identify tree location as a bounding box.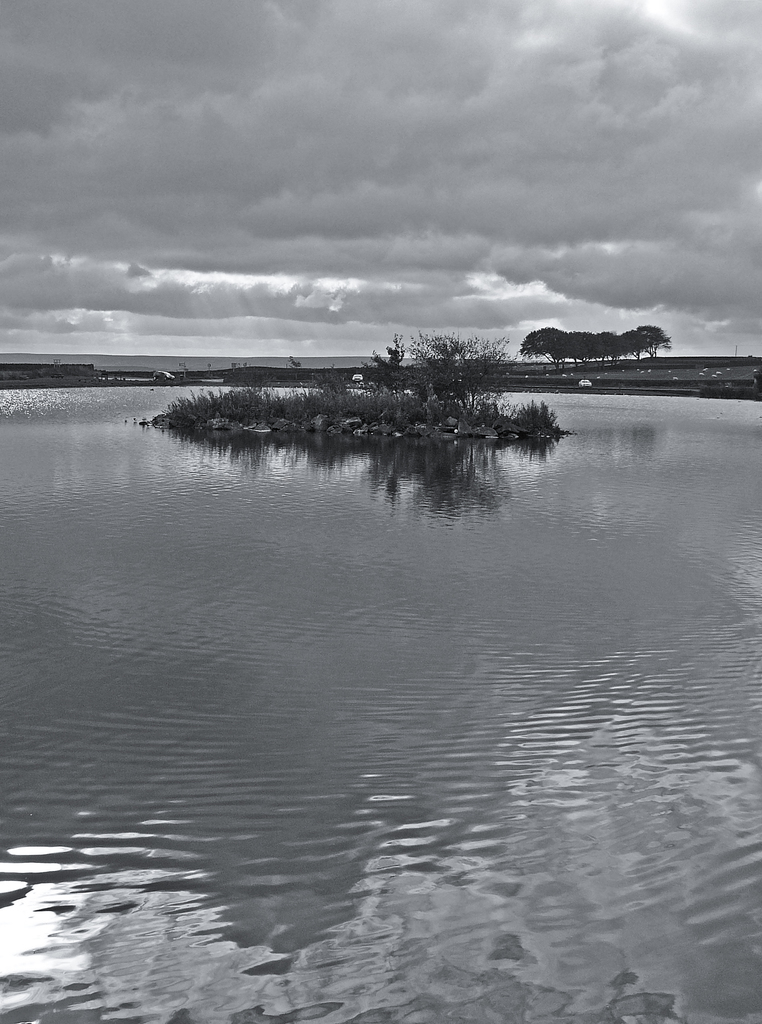
locate(387, 321, 501, 426).
